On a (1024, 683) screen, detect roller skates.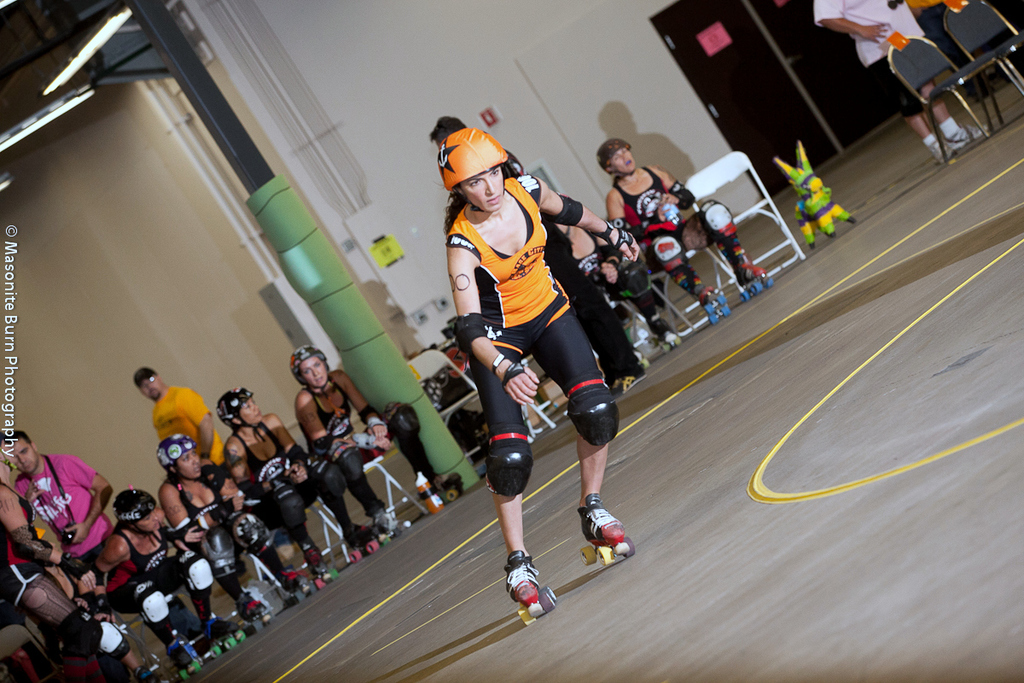
crop(577, 490, 637, 567).
